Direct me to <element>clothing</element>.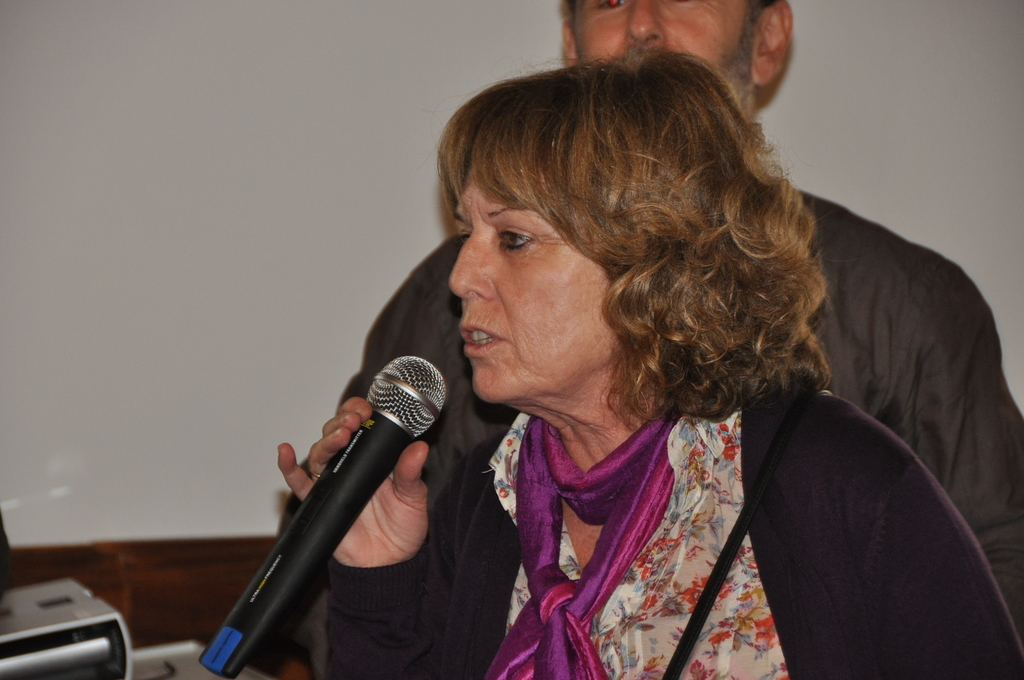
Direction: detection(319, 405, 1022, 679).
